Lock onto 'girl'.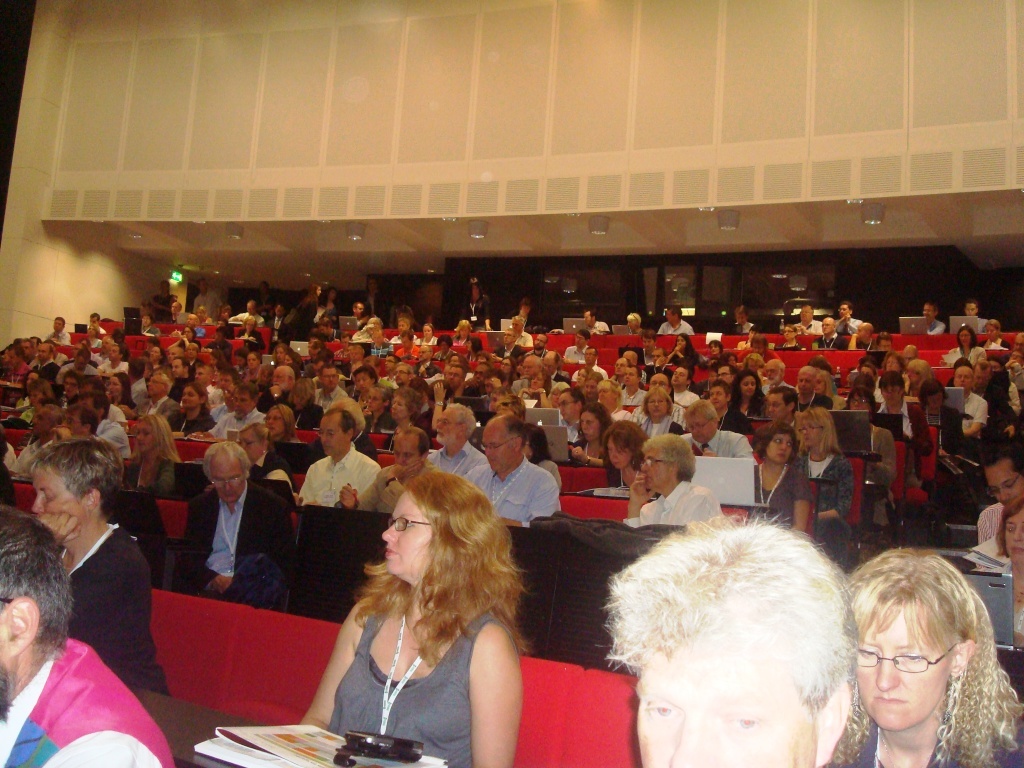
Locked: x1=305 y1=477 x2=528 y2=767.
